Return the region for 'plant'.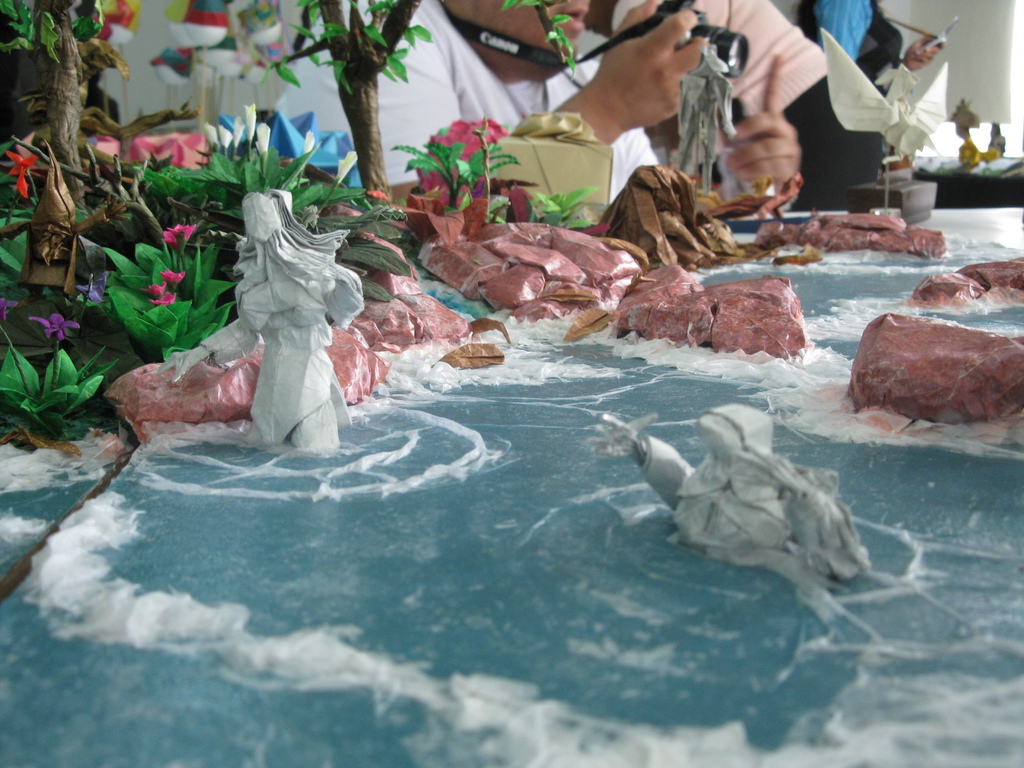
(0,0,125,209).
